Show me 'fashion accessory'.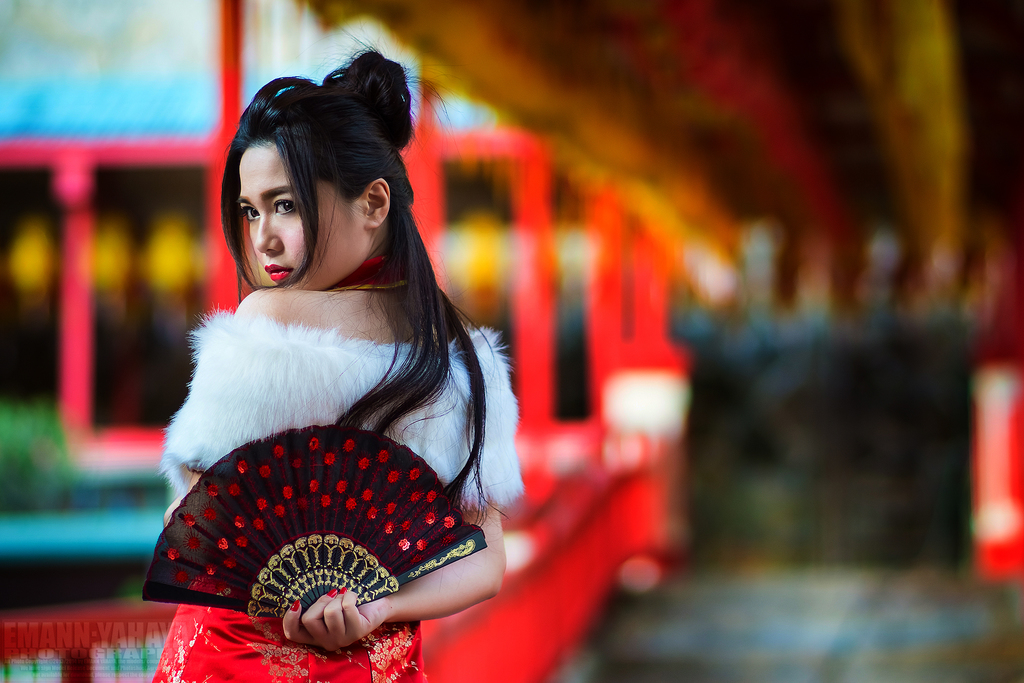
'fashion accessory' is here: pyautogui.locateOnScreen(324, 254, 408, 288).
